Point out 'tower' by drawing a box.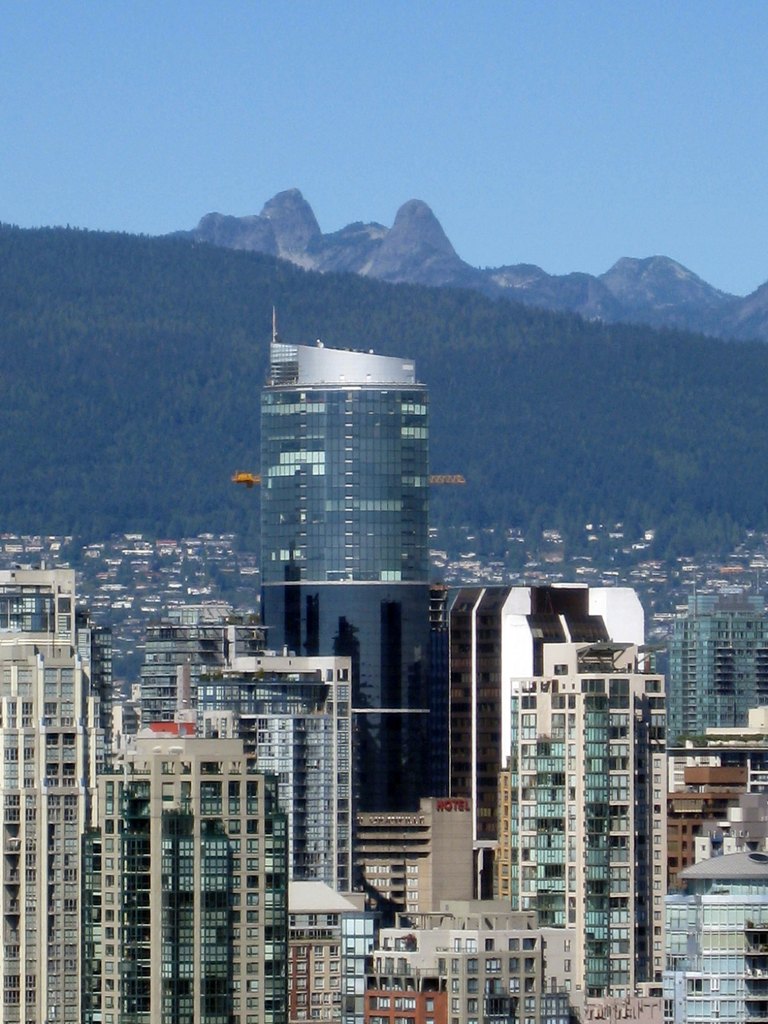
{"left": 88, "top": 729, "right": 273, "bottom": 1023}.
